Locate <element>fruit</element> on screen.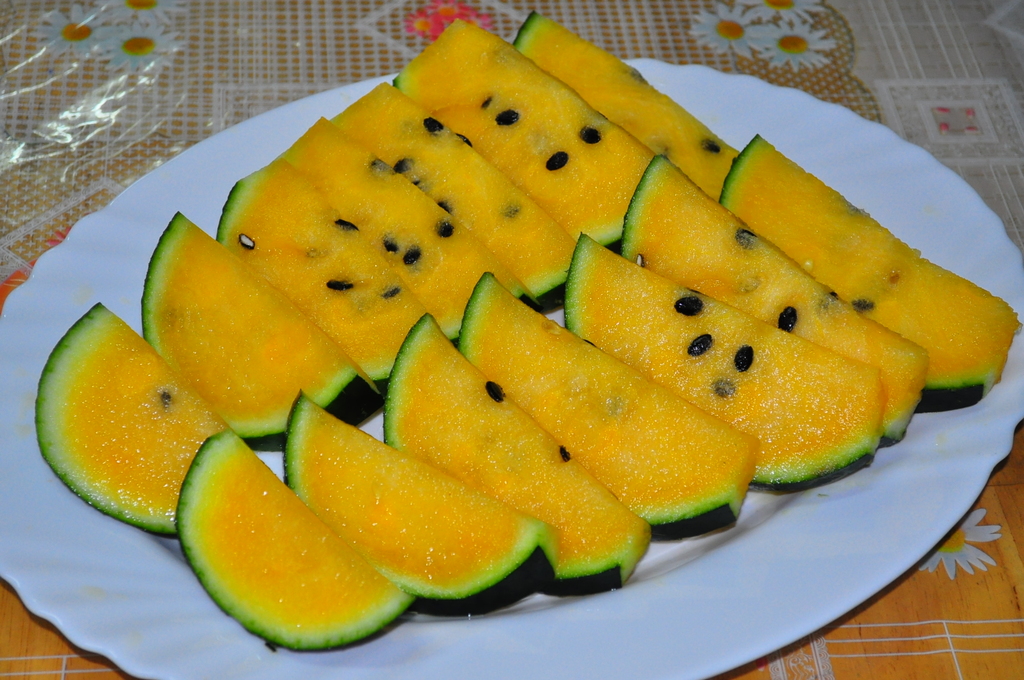
On screen at 333/78/581/311.
